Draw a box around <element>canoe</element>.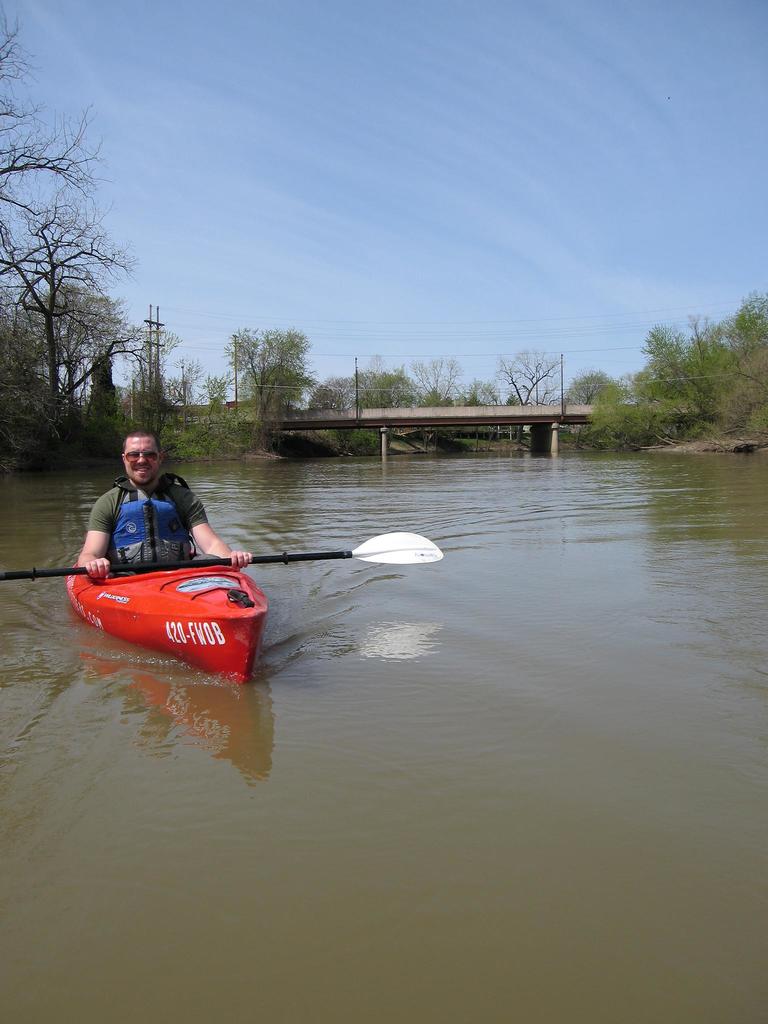
79,570,254,700.
